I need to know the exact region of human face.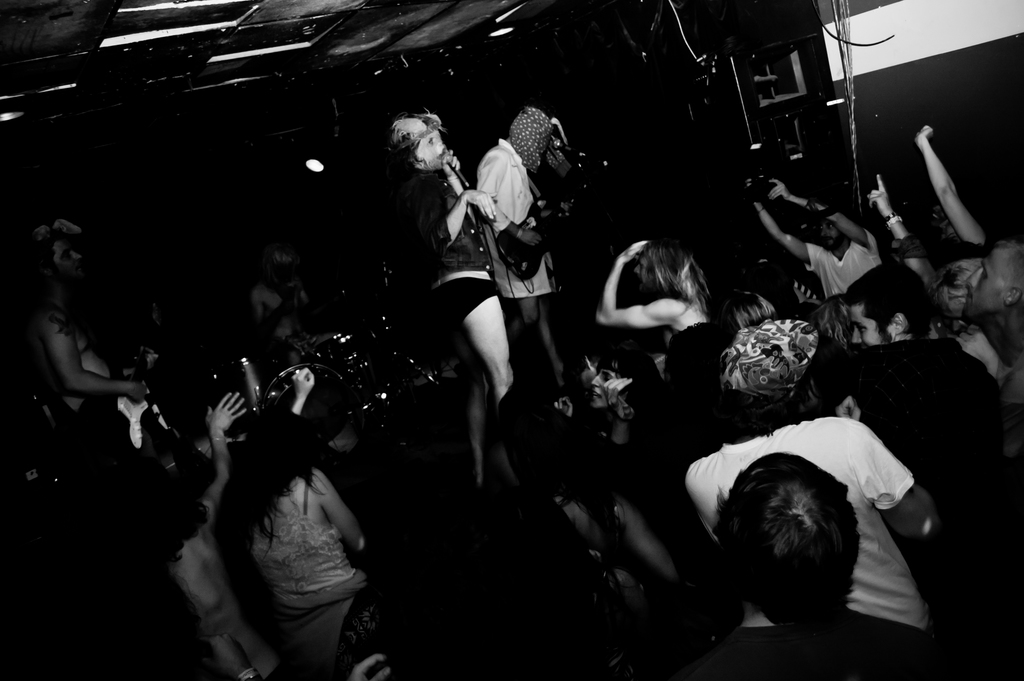
Region: 56:236:83:269.
